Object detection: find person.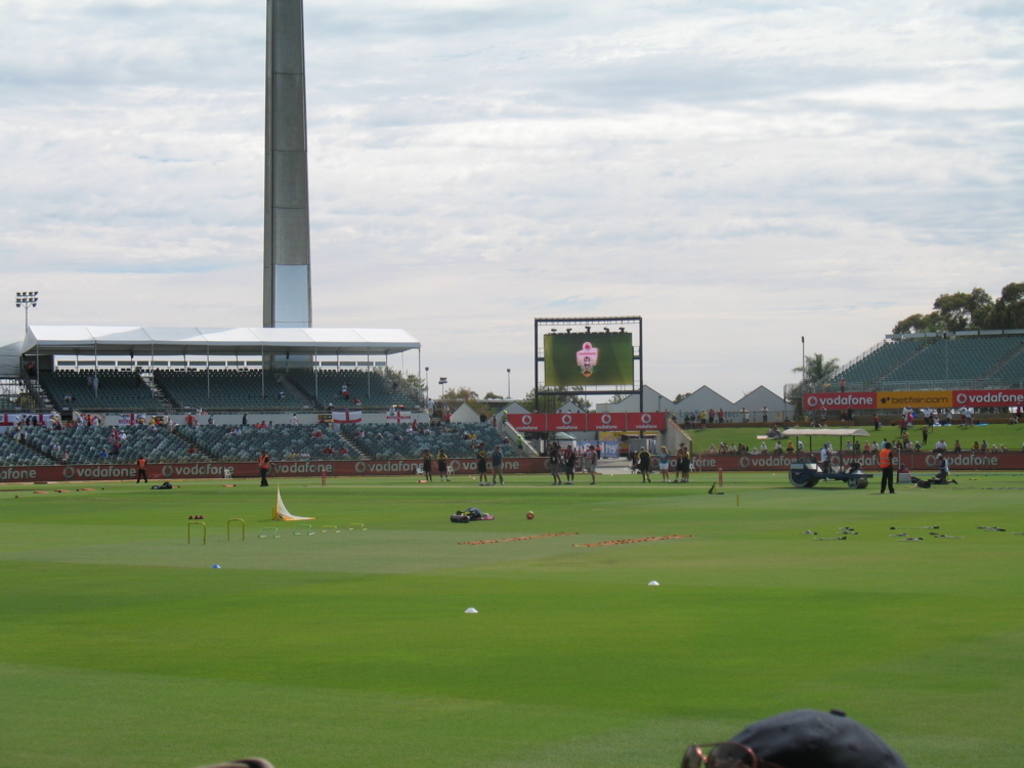
[left=476, top=440, right=490, bottom=487].
